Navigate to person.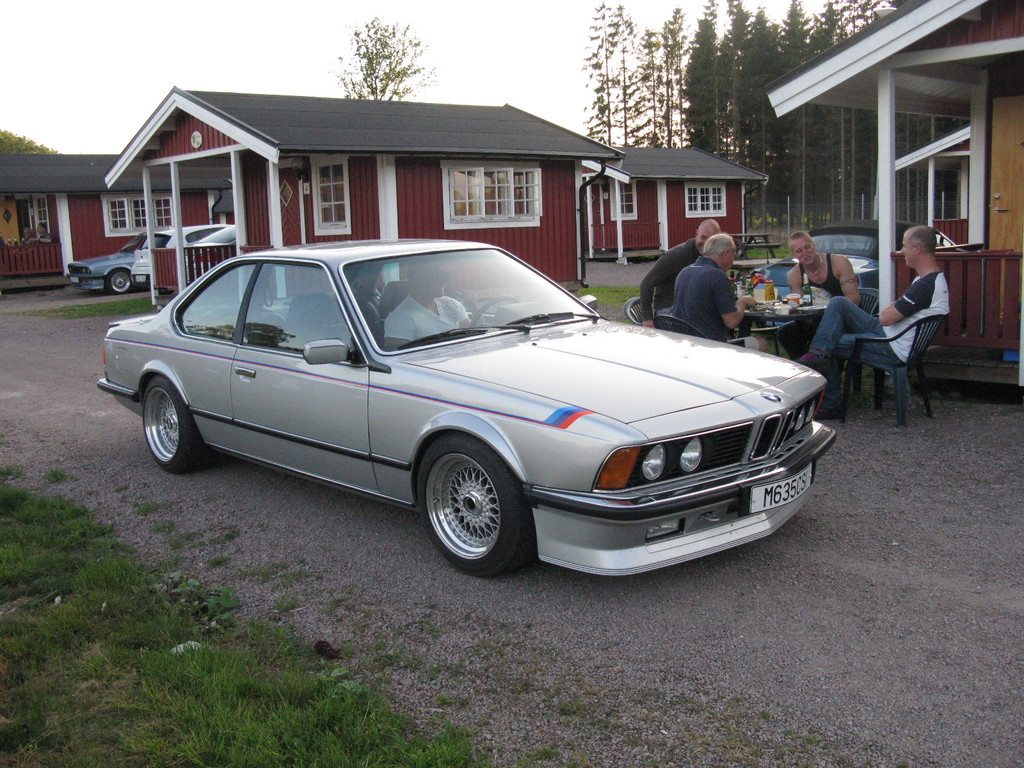
Navigation target: box(786, 227, 864, 303).
